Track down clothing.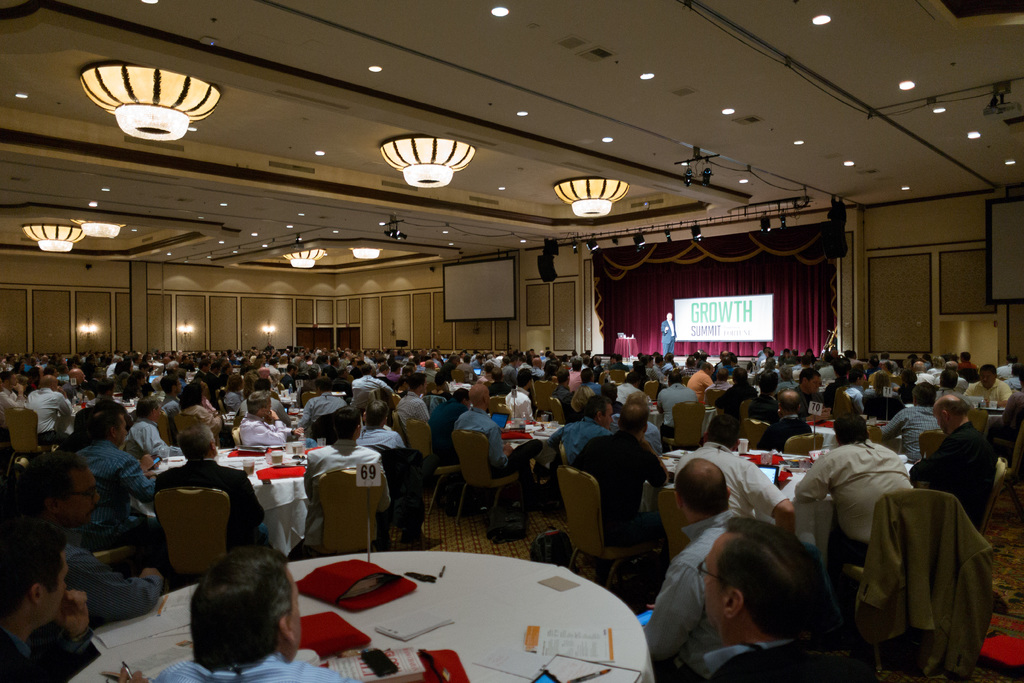
Tracked to Rect(662, 320, 676, 353).
